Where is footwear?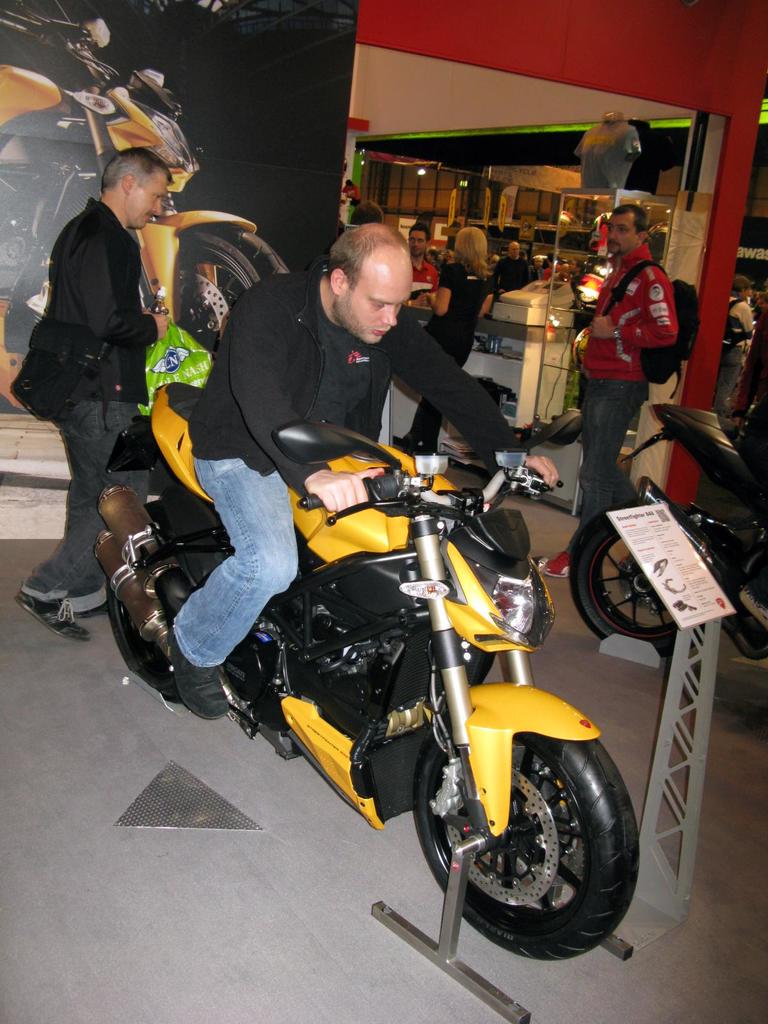
16, 592, 93, 646.
